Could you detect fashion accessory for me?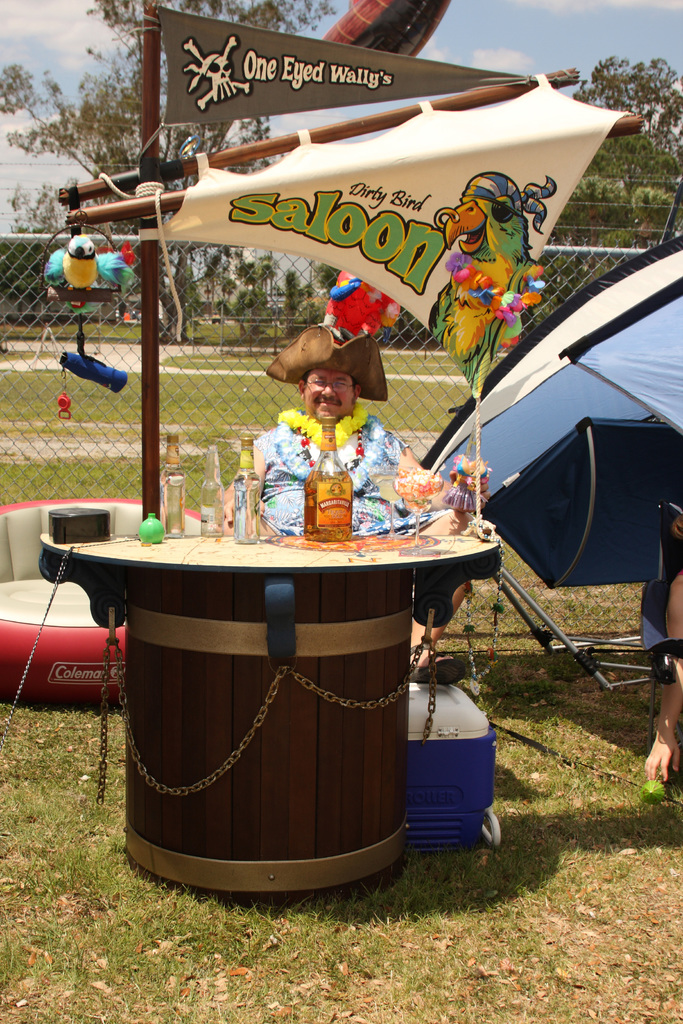
Detection result: <bbox>278, 408, 369, 448</bbox>.
